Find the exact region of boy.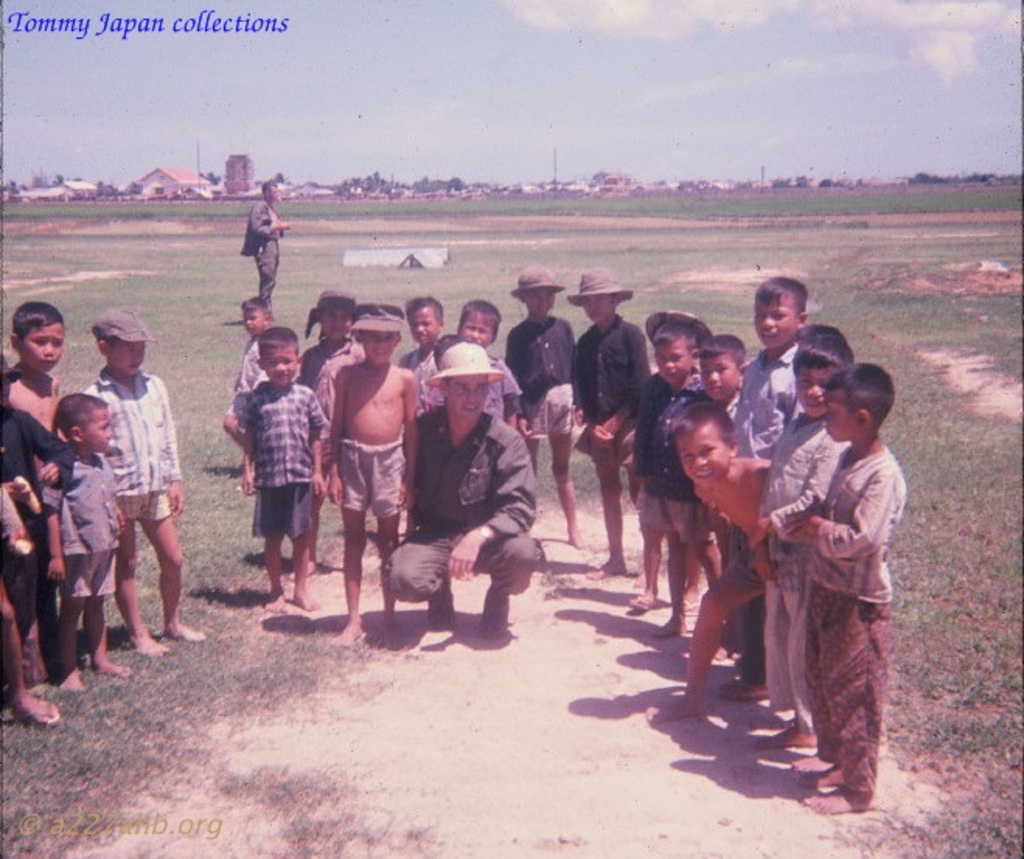
Exact region: detection(87, 309, 205, 660).
